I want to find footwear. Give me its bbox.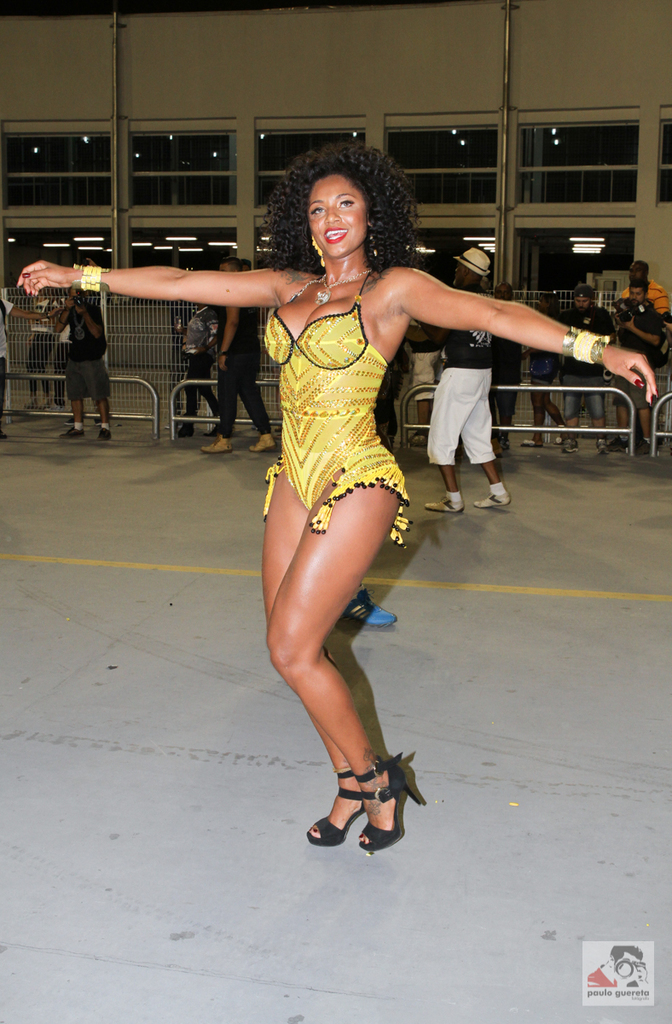
203, 437, 231, 451.
